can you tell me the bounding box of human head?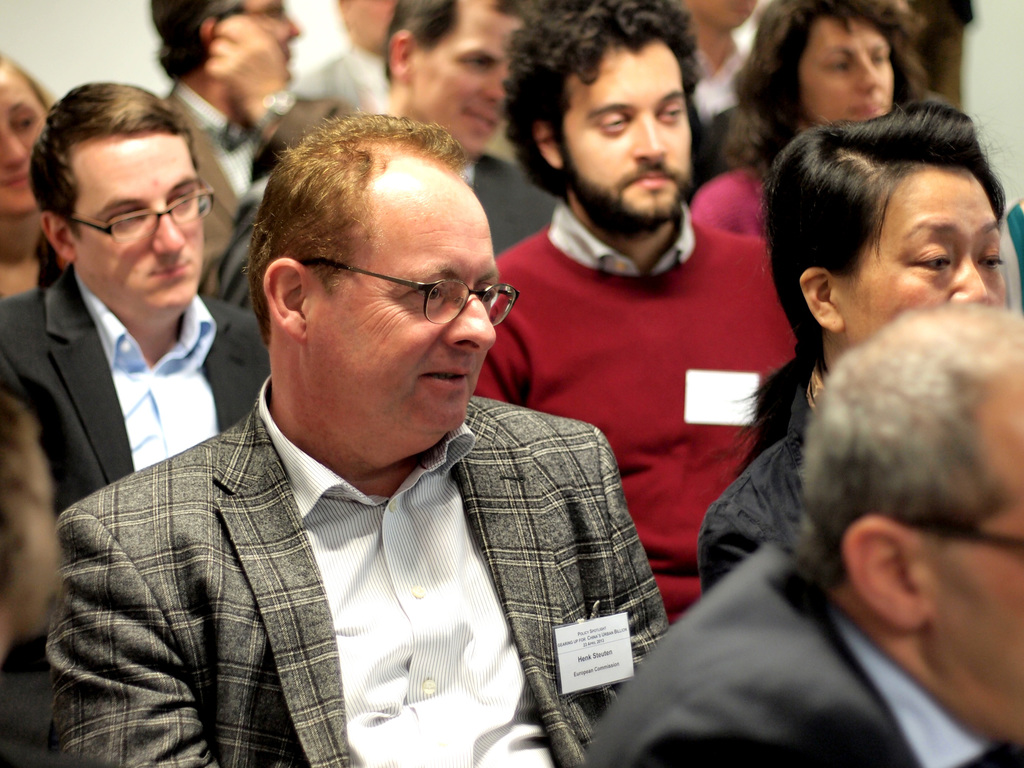
{"left": 808, "top": 305, "right": 1023, "bottom": 742}.
